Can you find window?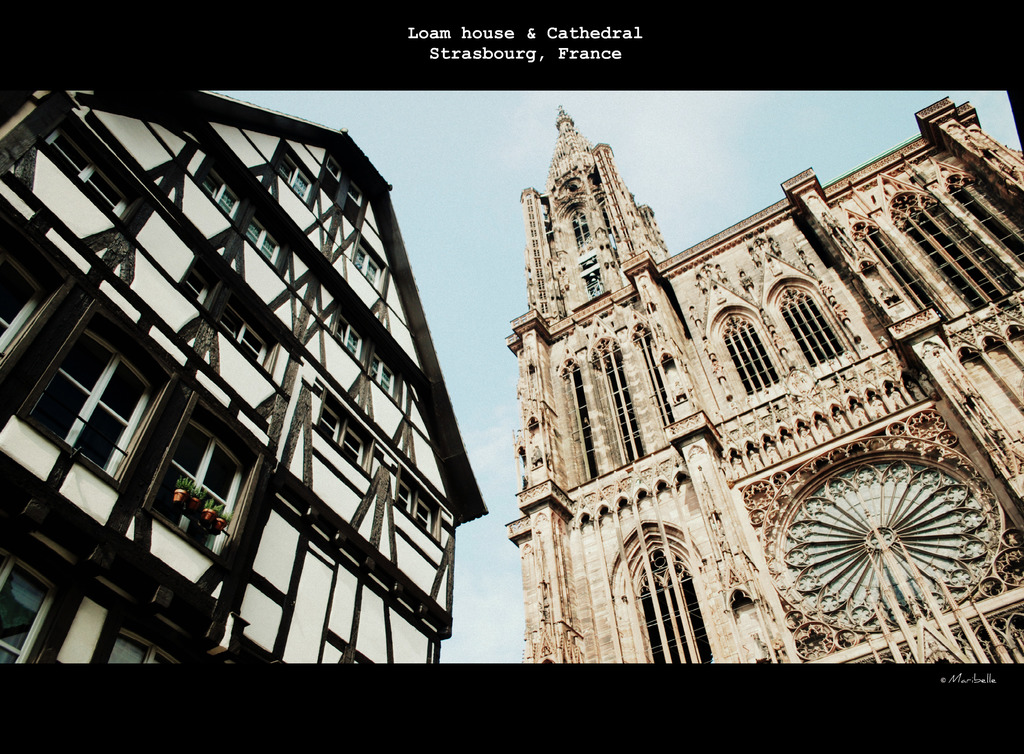
Yes, bounding box: [x1=93, y1=609, x2=191, y2=664].
